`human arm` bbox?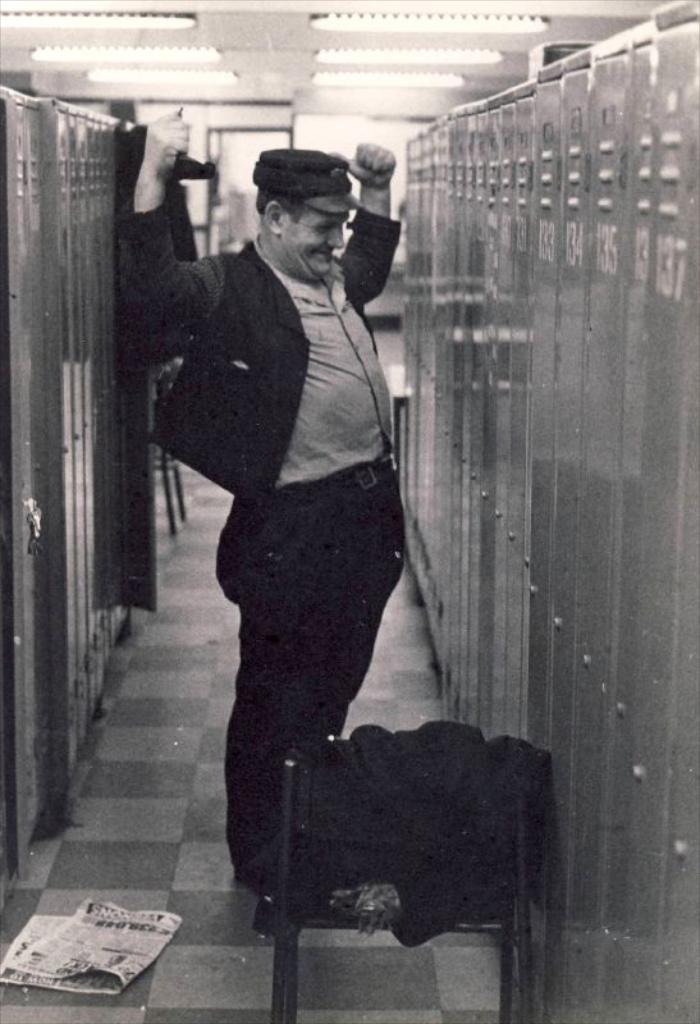
(330,134,402,305)
